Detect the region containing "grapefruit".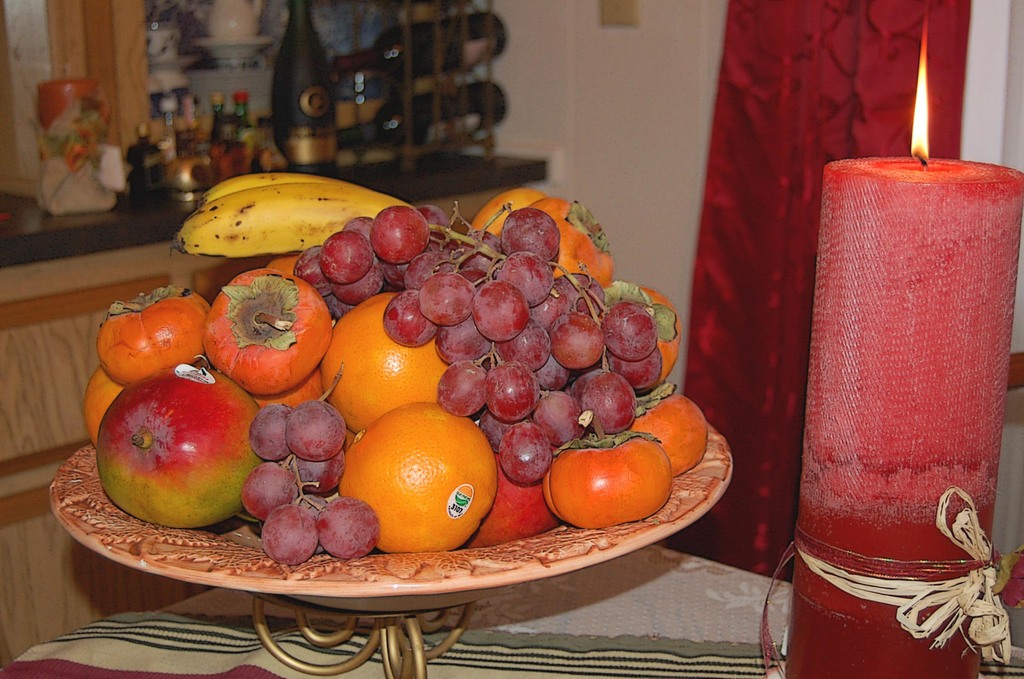
l=337, t=397, r=499, b=552.
